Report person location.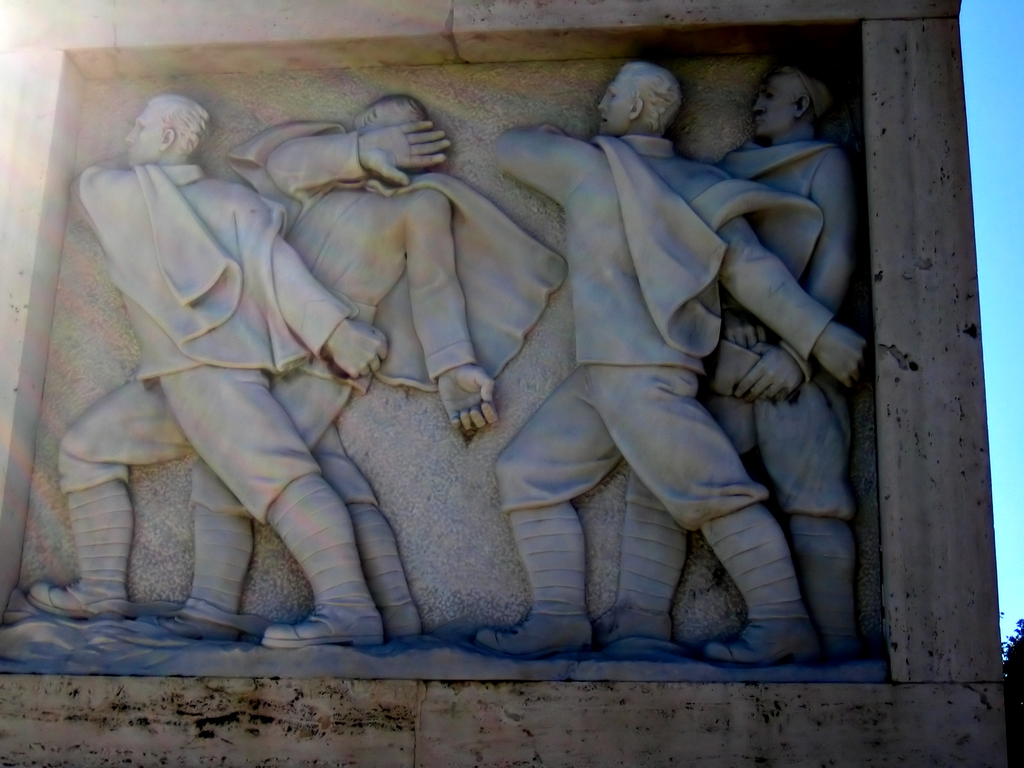
Report: (163, 93, 559, 637).
